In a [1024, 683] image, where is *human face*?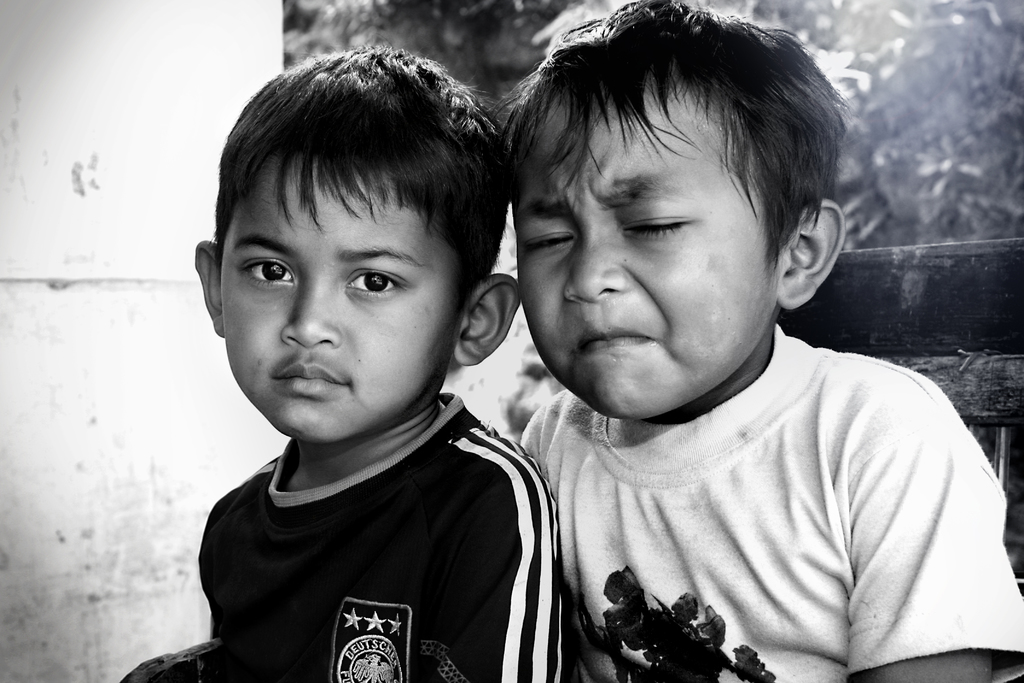
<region>219, 153, 467, 450</region>.
